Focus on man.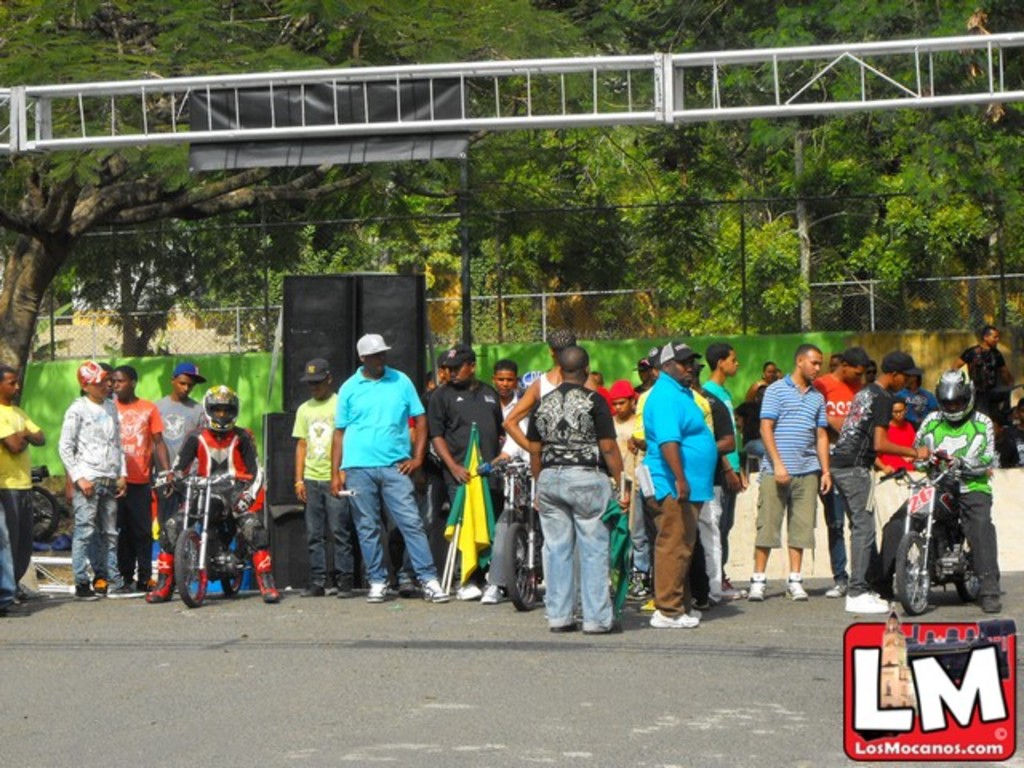
Focused at x1=699, y1=341, x2=744, y2=600.
